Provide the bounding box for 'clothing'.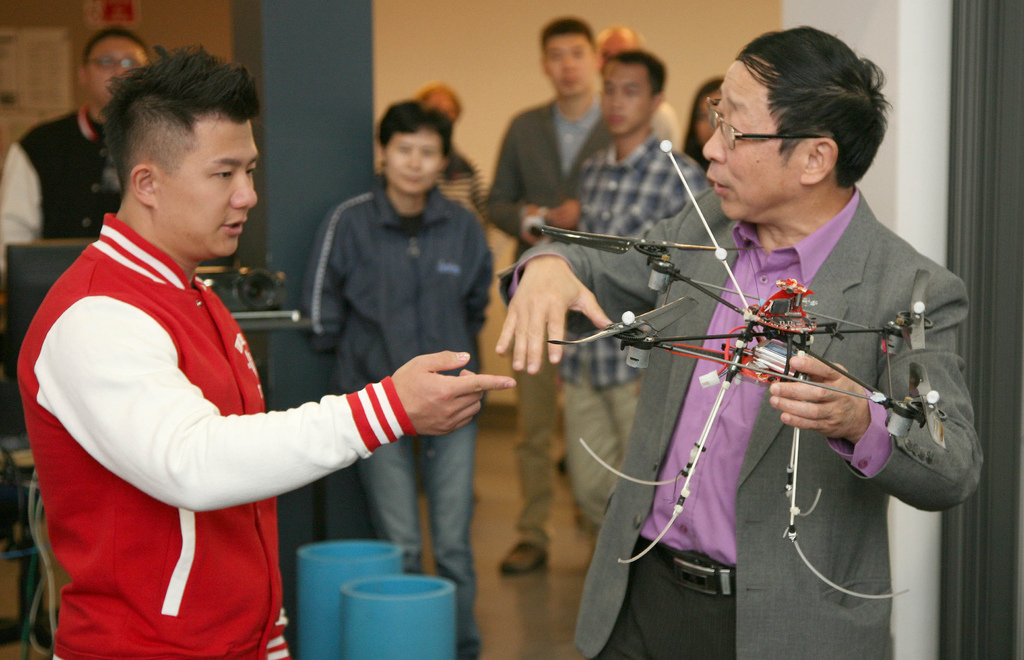
left=513, top=185, right=985, bottom=659.
